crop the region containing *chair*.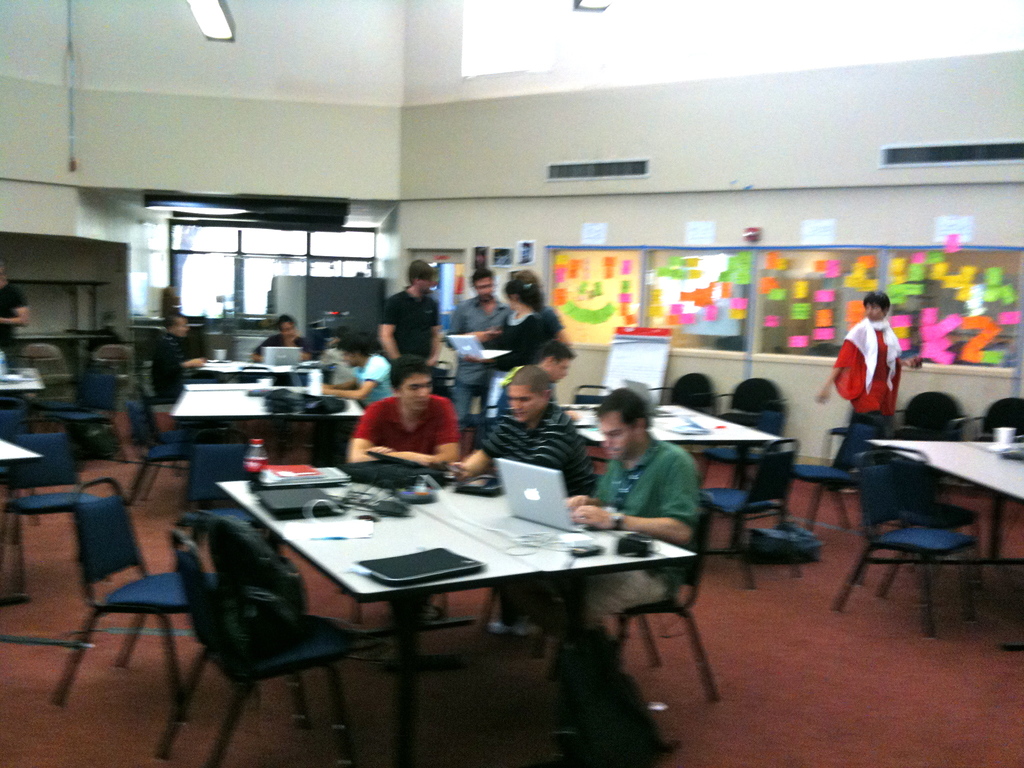
Crop region: select_region(461, 388, 508, 459).
